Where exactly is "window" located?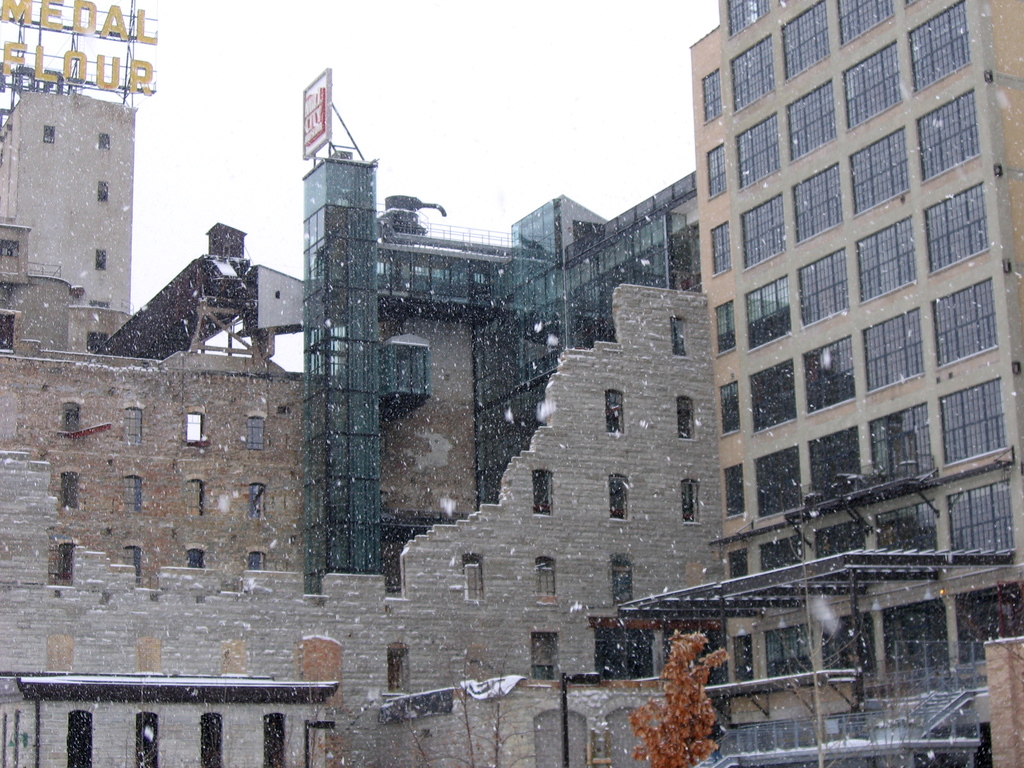
Its bounding box is bbox(795, 164, 840, 245).
